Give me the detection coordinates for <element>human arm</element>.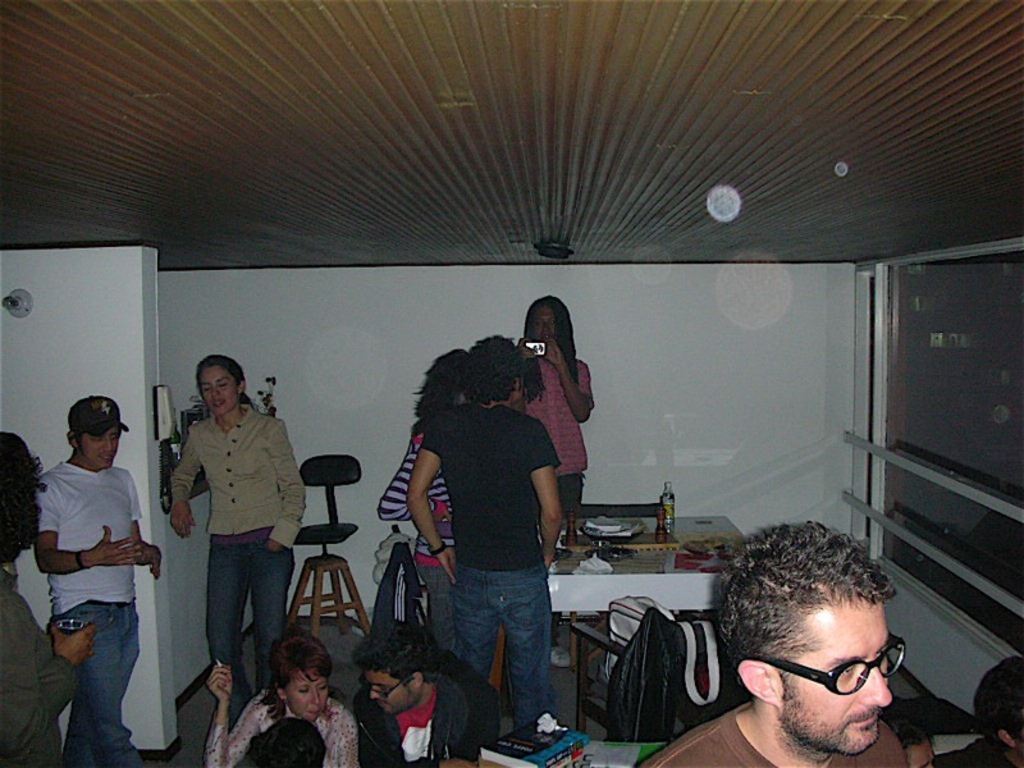
[374, 435, 453, 526].
